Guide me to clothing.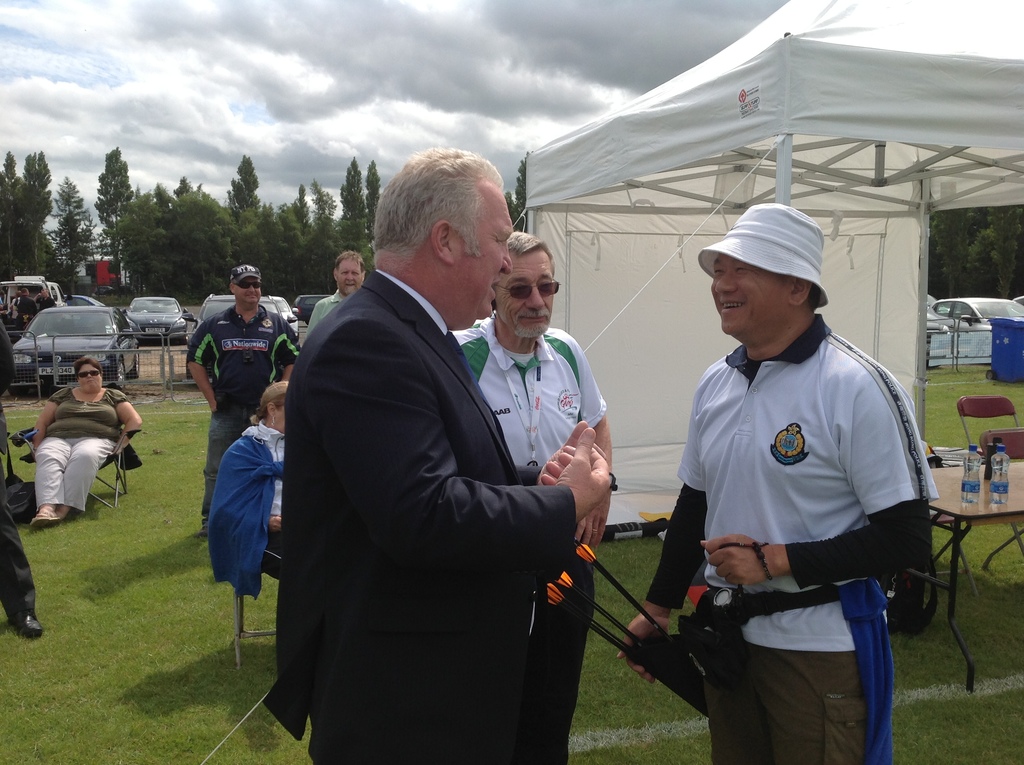
Guidance: x1=307, y1=287, x2=348, y2=341.
